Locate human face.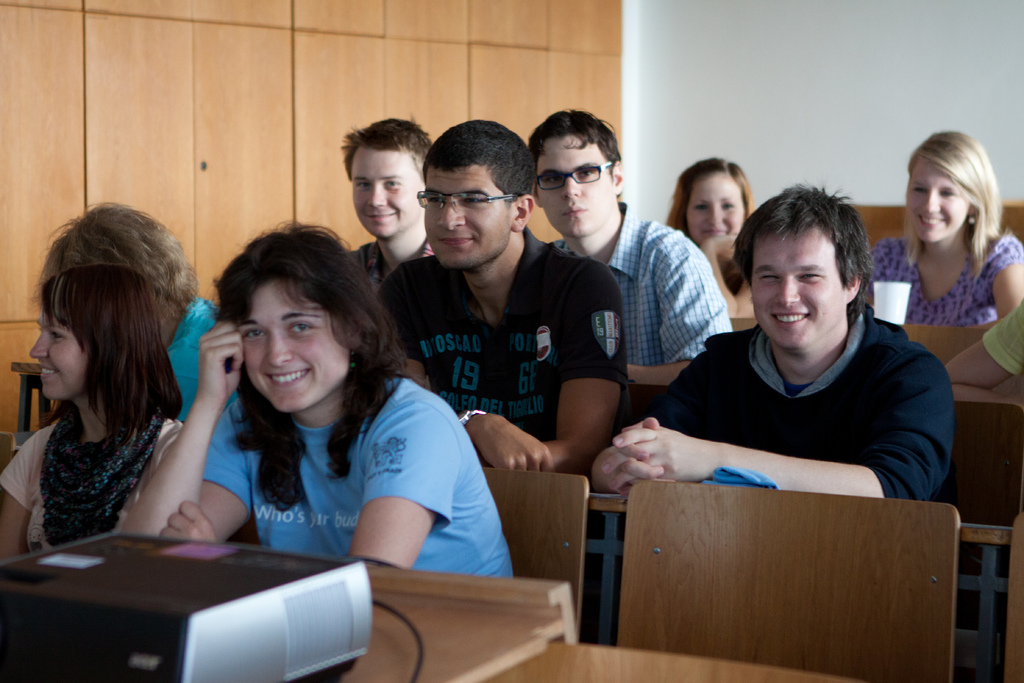
Bounding box: <box>35,314,88,394</box>.
